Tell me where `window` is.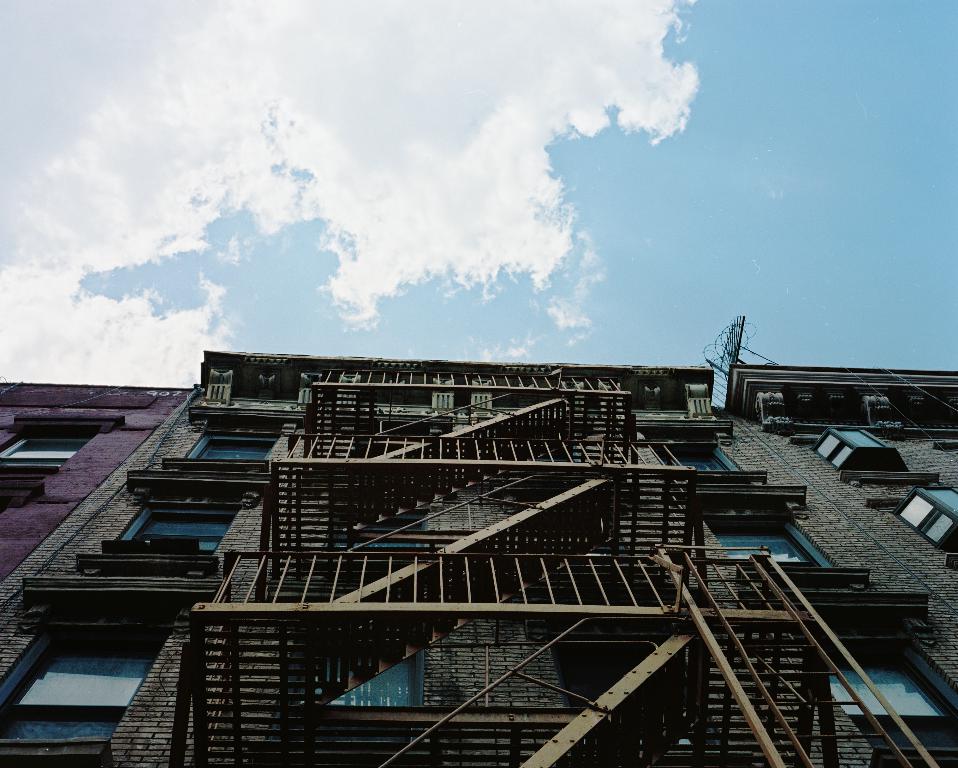
`window` is at [708,518,841,567].
